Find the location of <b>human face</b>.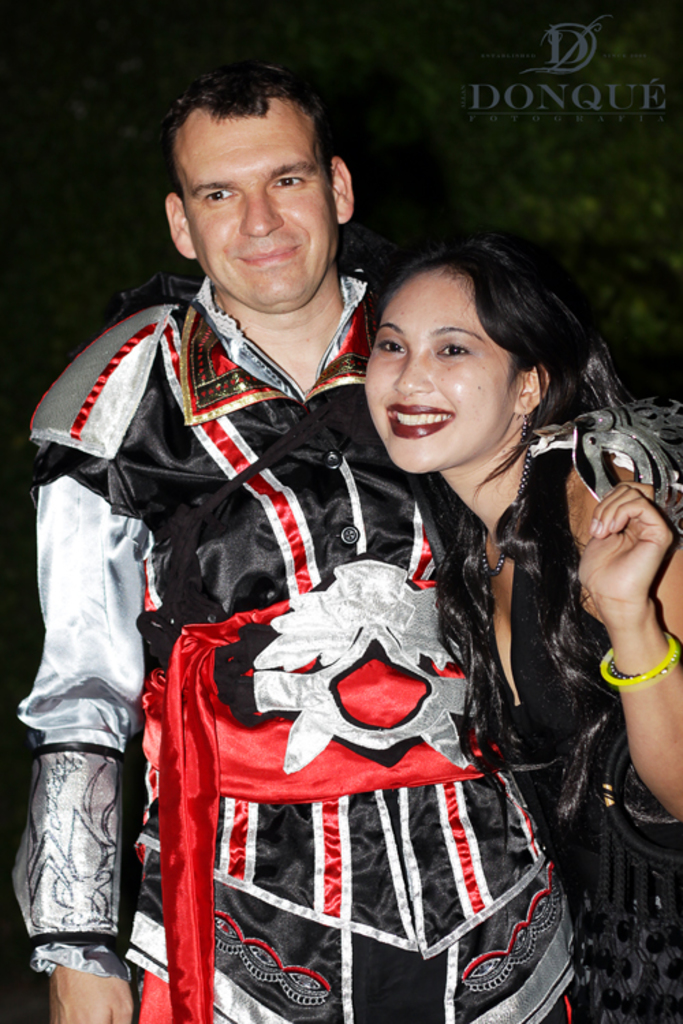
Location: box(366, 273, 525, 478).
